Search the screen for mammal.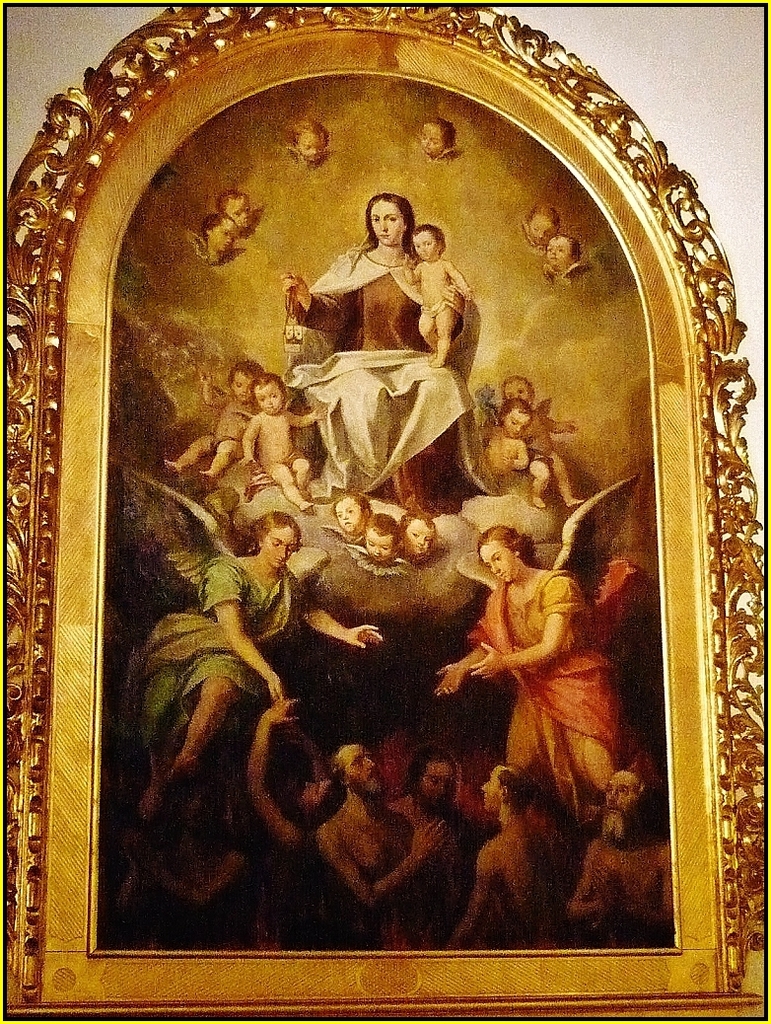
Found at <box>278,185,487,511</box>.
